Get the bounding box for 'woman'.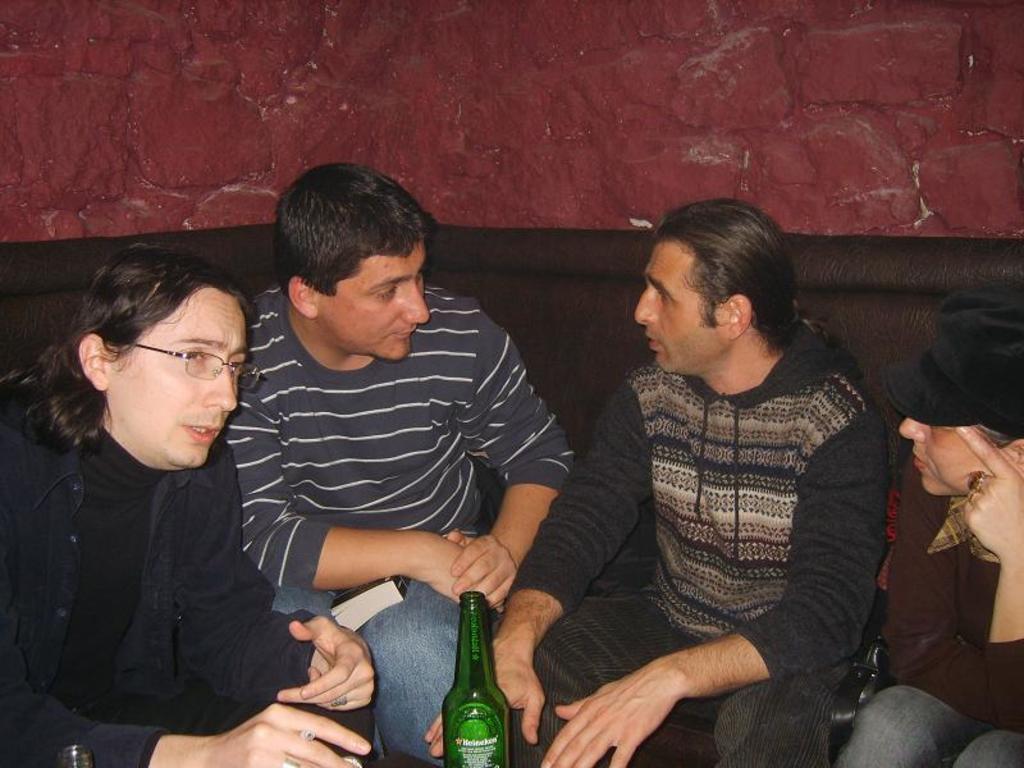
locate(826, 285, 1023, 767).
